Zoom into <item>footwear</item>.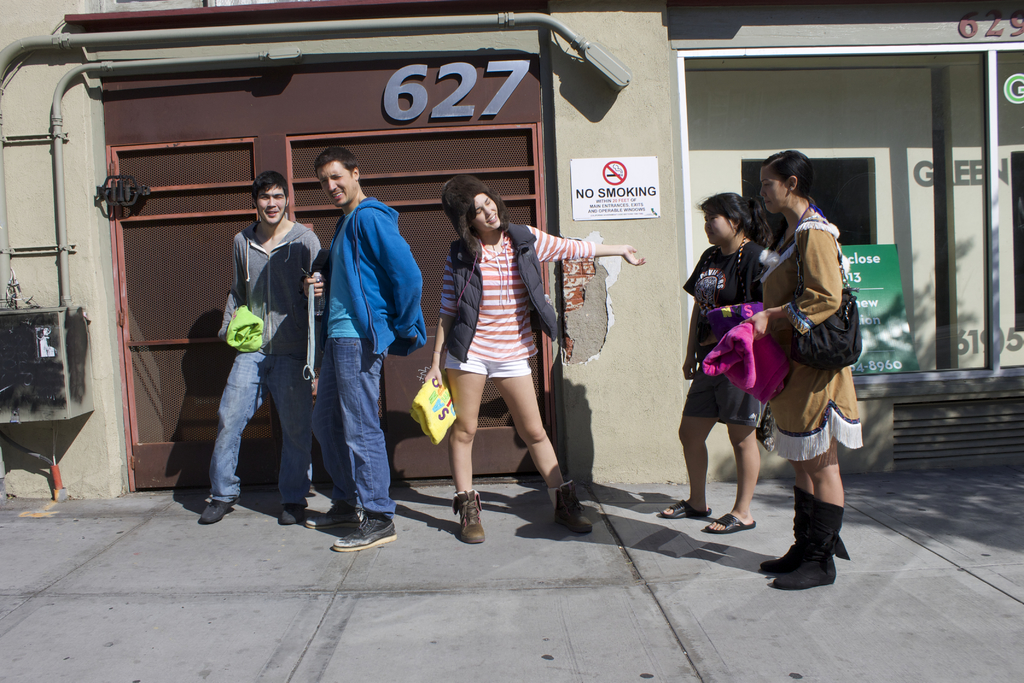
Zoom target: x1=332, y1=509, x2=397, y2=554.
